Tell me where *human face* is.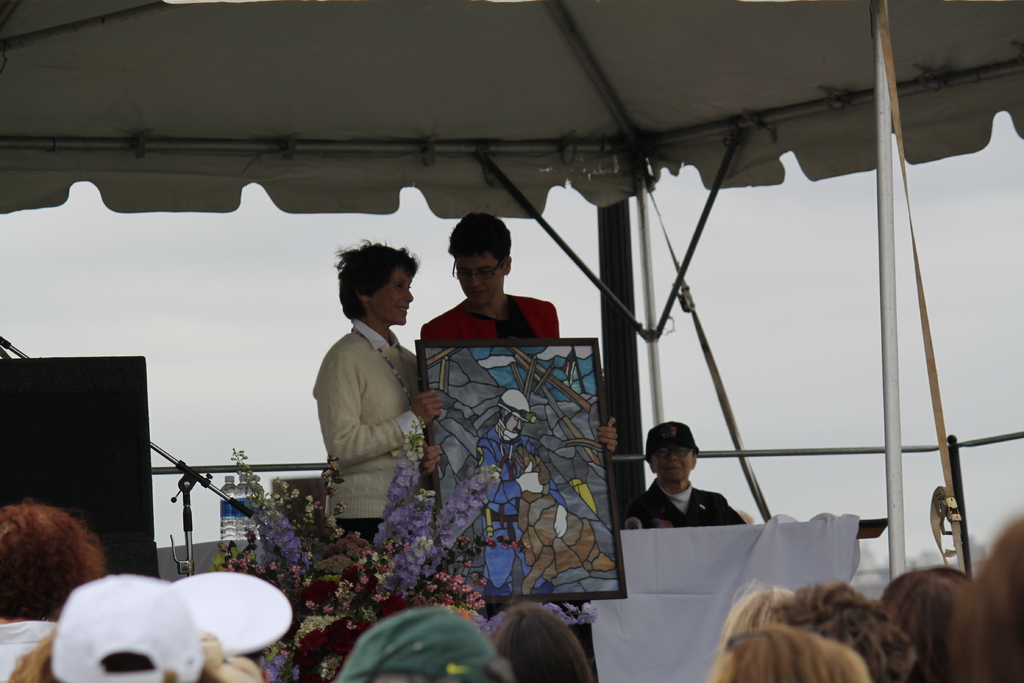
*human face* is at {"x1": 374, "y1": 263, "x2": 414, "y2": 322}.
